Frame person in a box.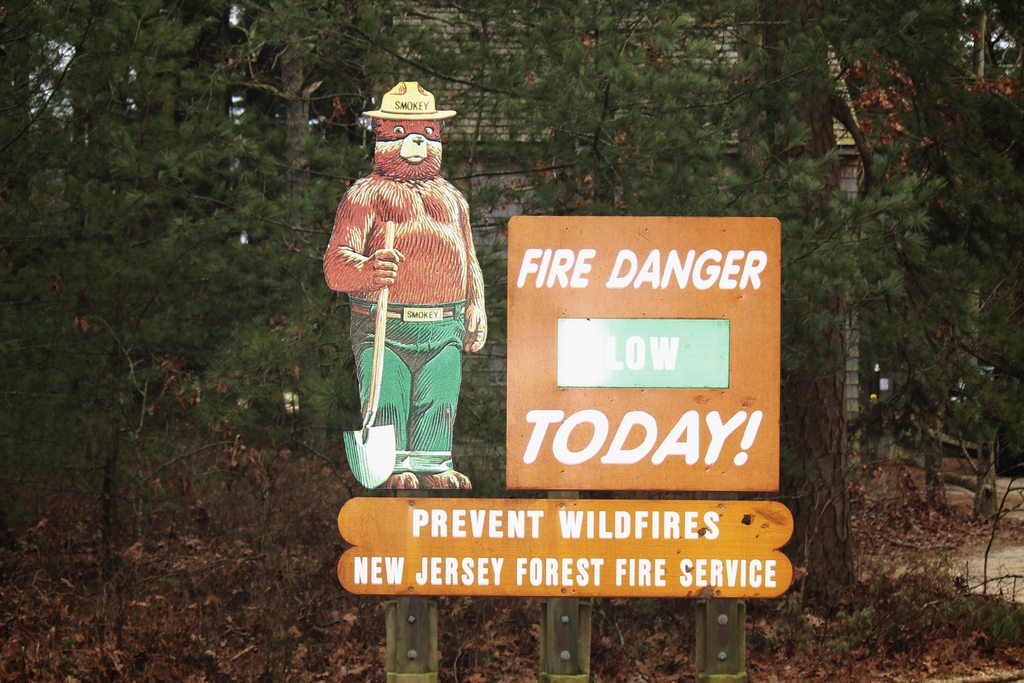
left=325, top=75, right=488, bottom=521.
